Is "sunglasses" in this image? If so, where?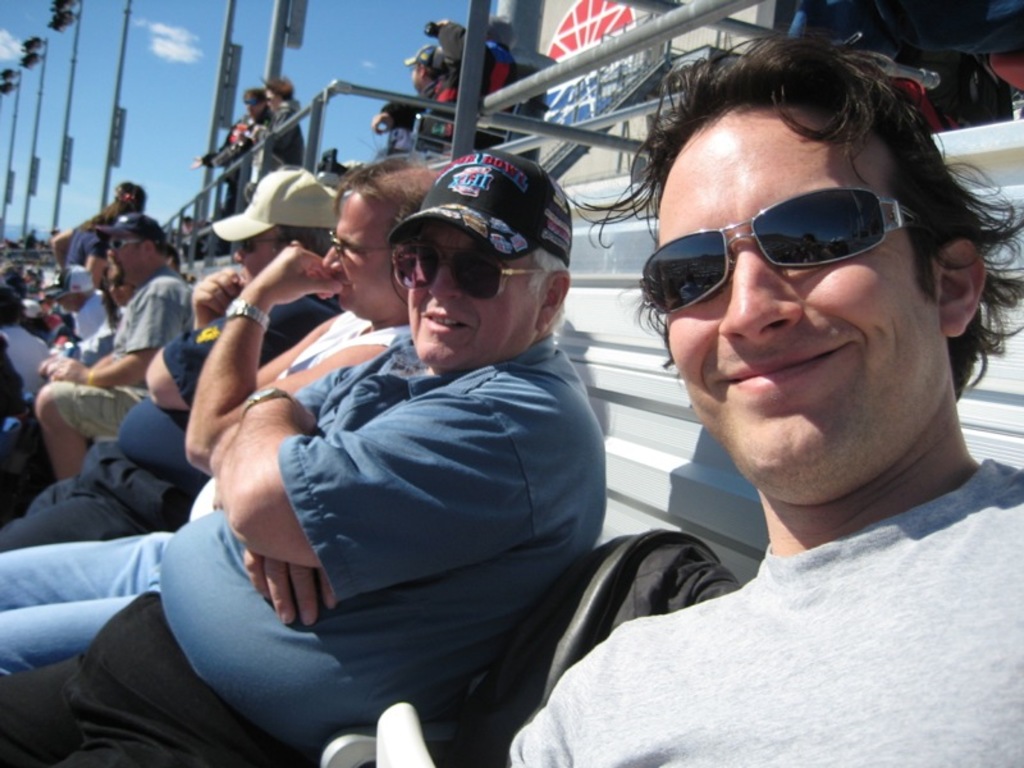
Yes, at 234 229 282 259.
